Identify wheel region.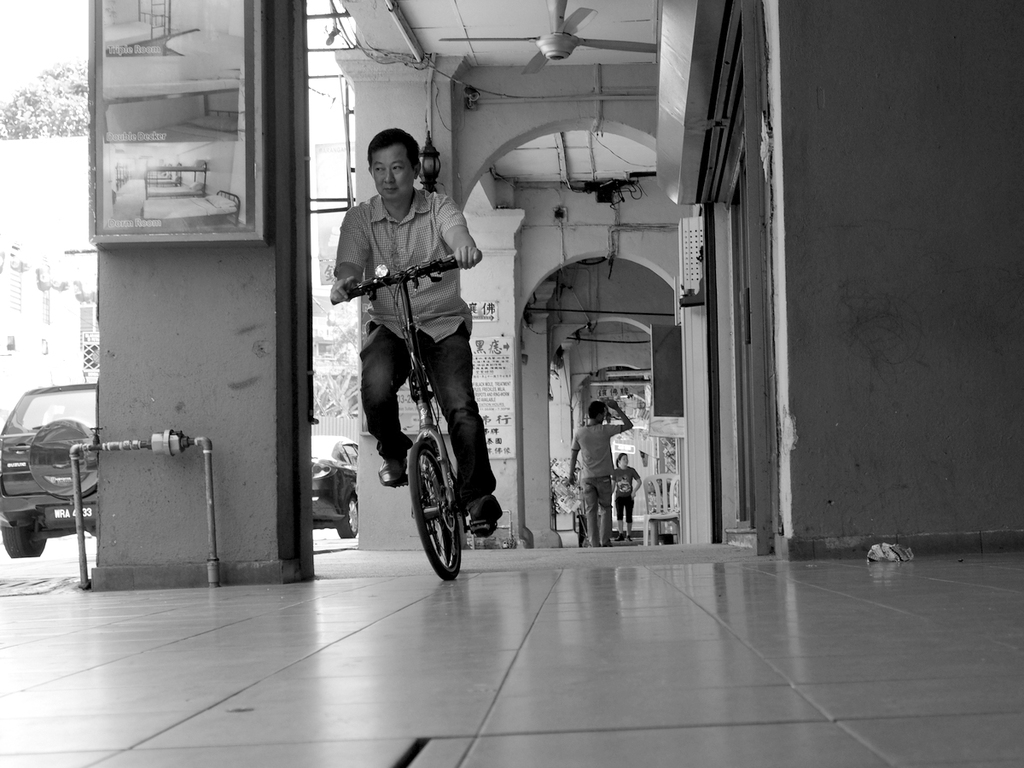
Region: select_region(395, 426, 466, 584).
